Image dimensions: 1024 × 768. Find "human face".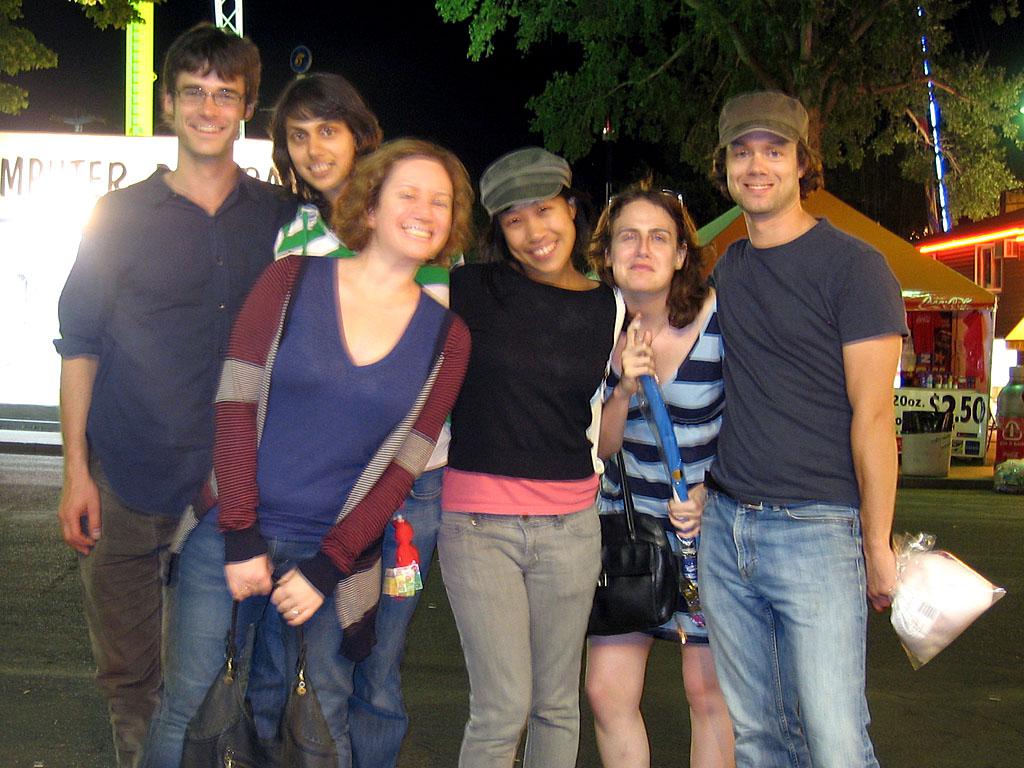
bbox=(175, 57, 247, 155).
